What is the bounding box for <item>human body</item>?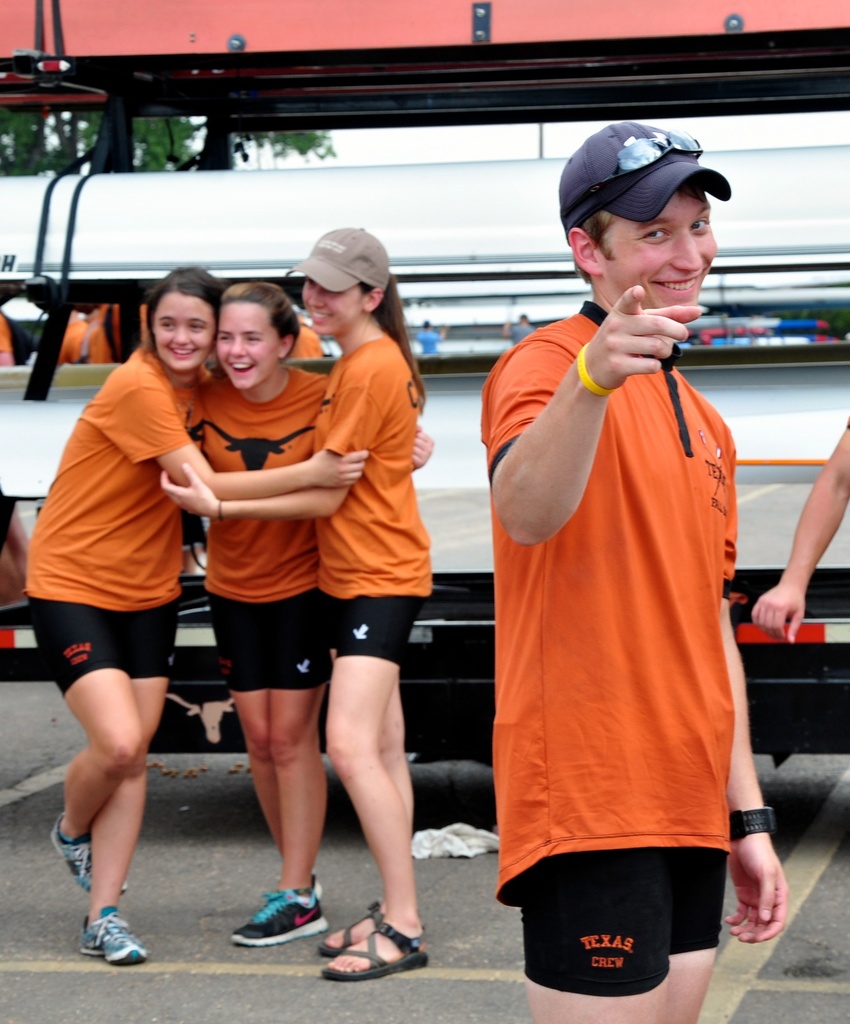
(157, 332, 432, 986).
